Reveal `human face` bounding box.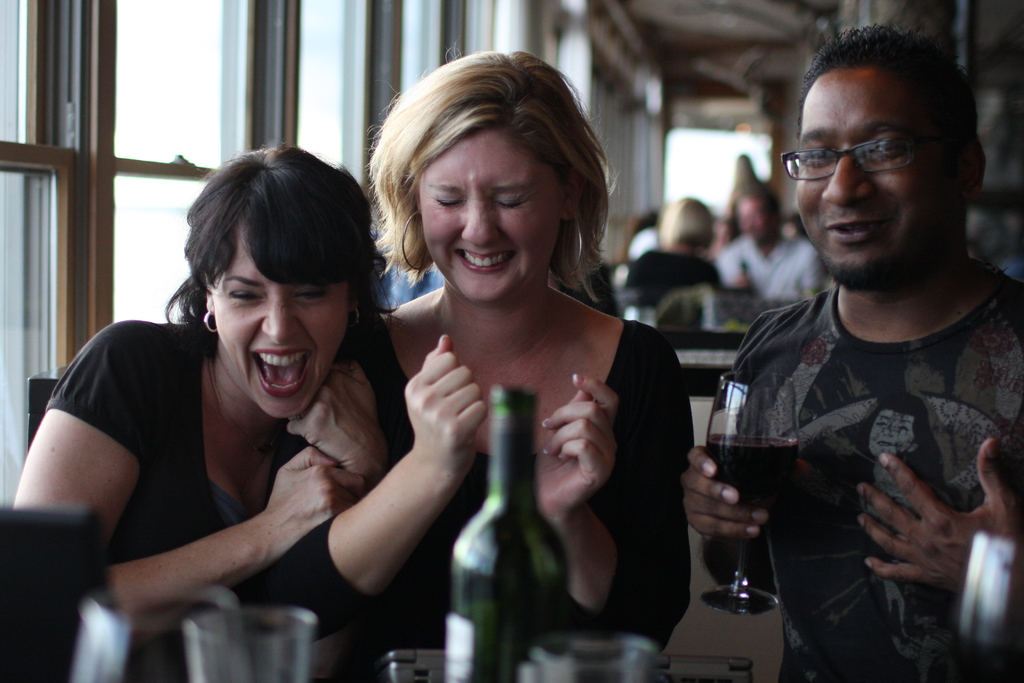
Revealed: {"x1": 796, "y1": 80, "x2": 953, "y2": 288}.
